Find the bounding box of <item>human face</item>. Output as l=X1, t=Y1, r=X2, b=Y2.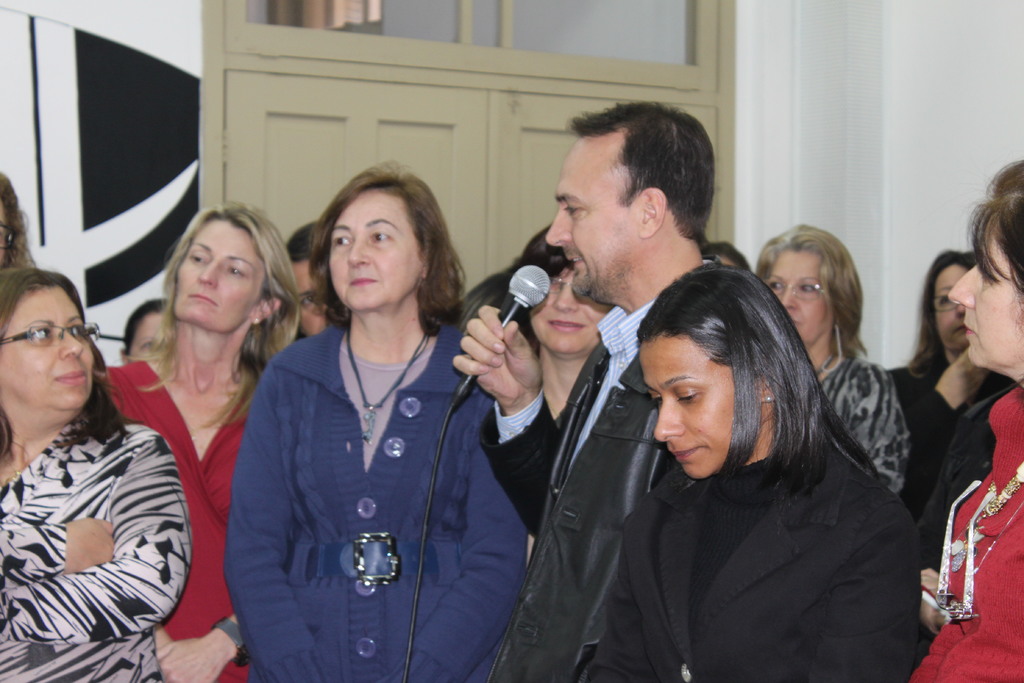
l=322, t=185, r=430, b=310.
